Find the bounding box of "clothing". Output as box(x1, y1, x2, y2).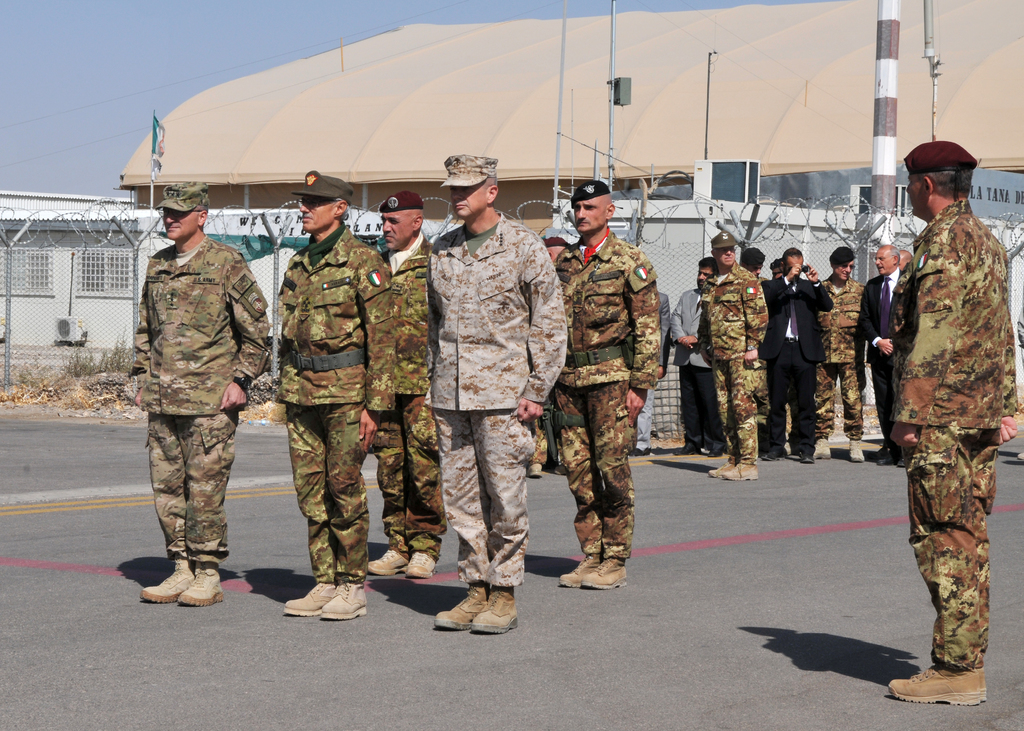
box(368, 231, 448, 566).
